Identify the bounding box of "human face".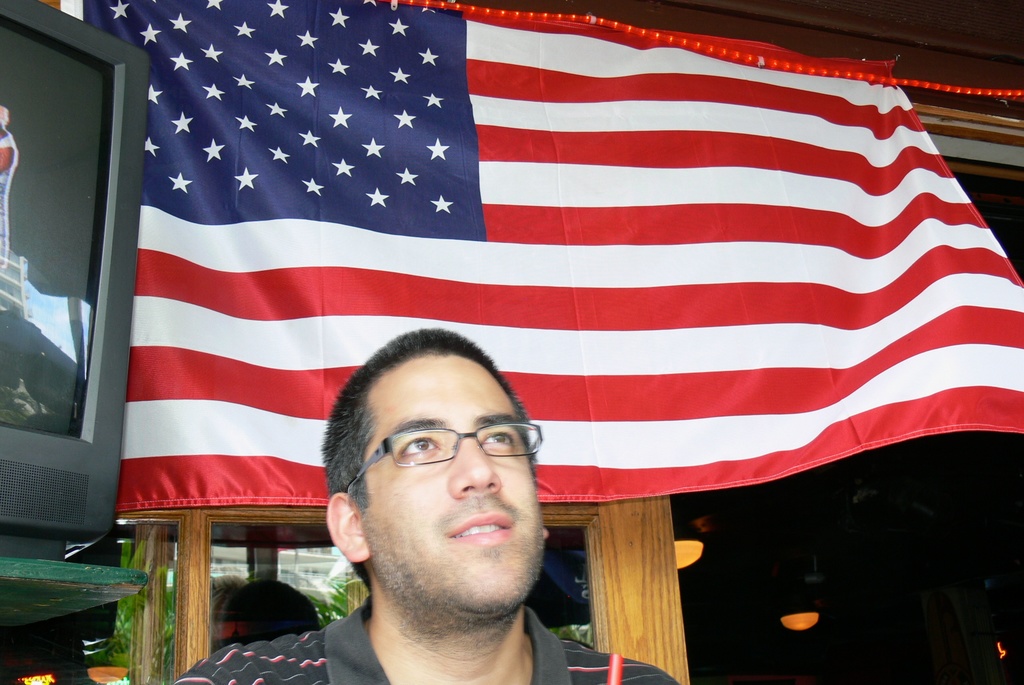
detection(359, 354, 544, 611).
